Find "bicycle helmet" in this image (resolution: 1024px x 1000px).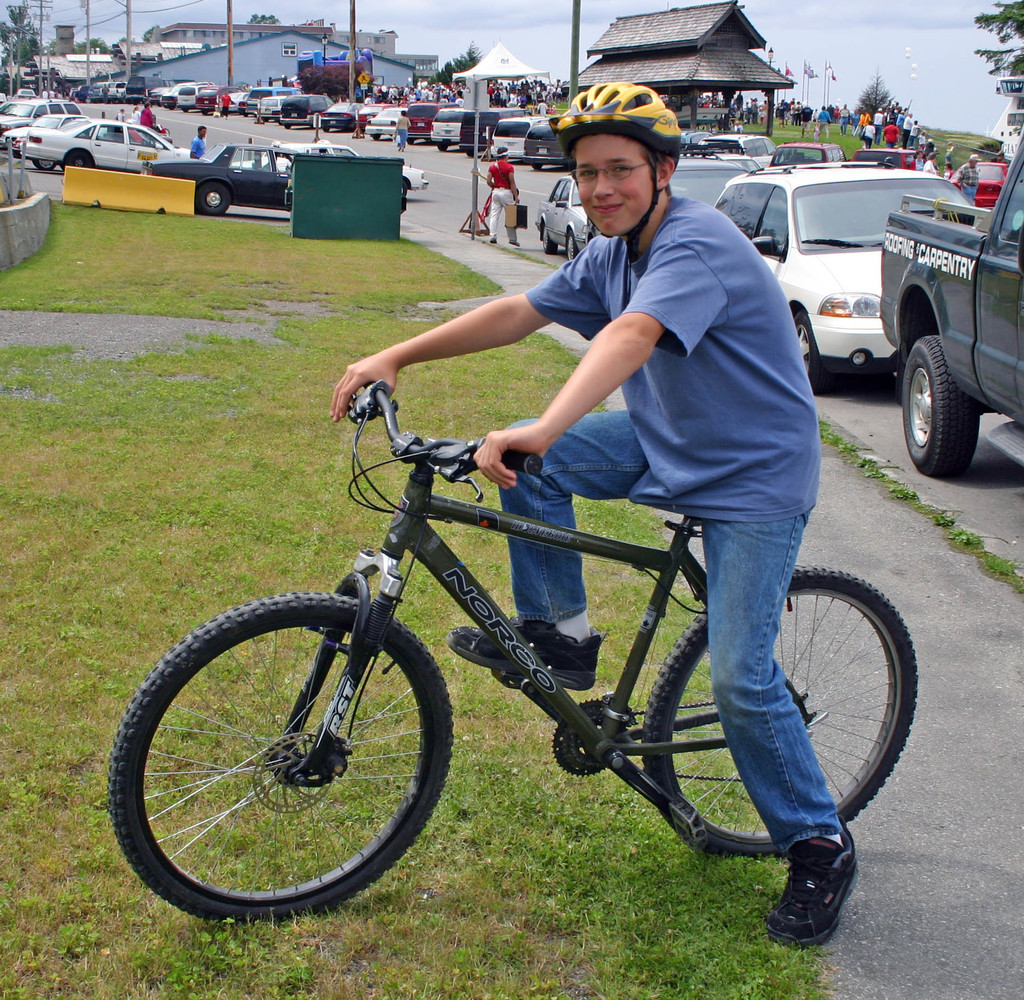
region(566, 79, 677, 240).
